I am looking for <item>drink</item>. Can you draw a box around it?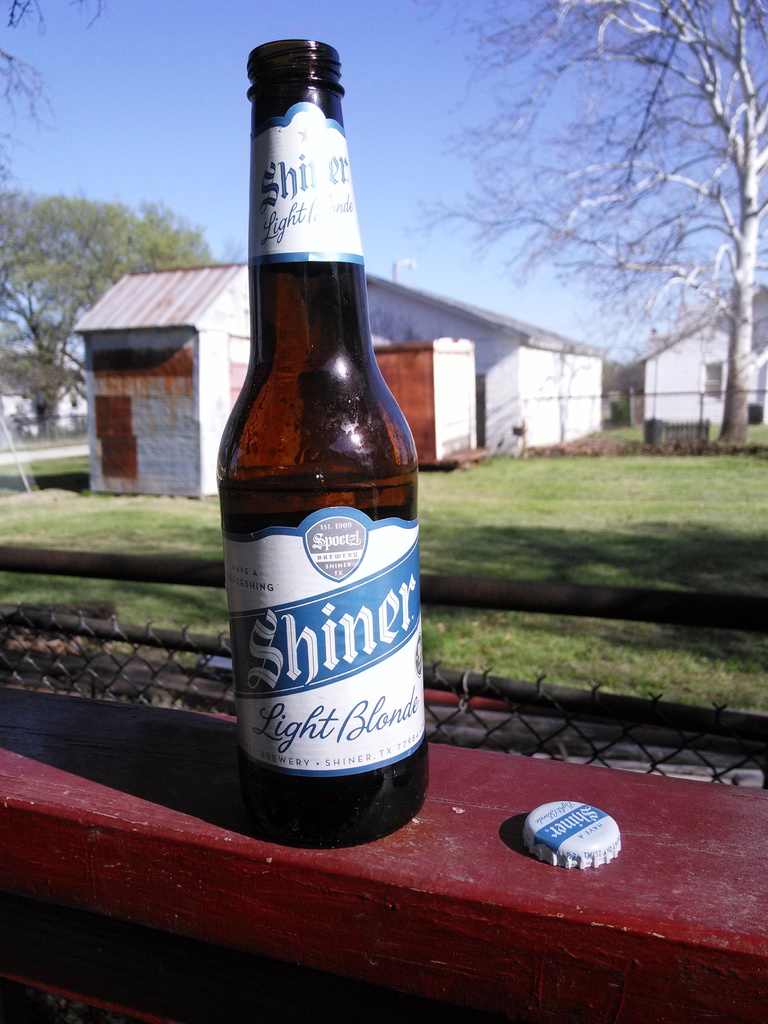
Sure, the bounding box is {"x1": 203, "y1": 35, "x2": 468, "y2": 889}.
